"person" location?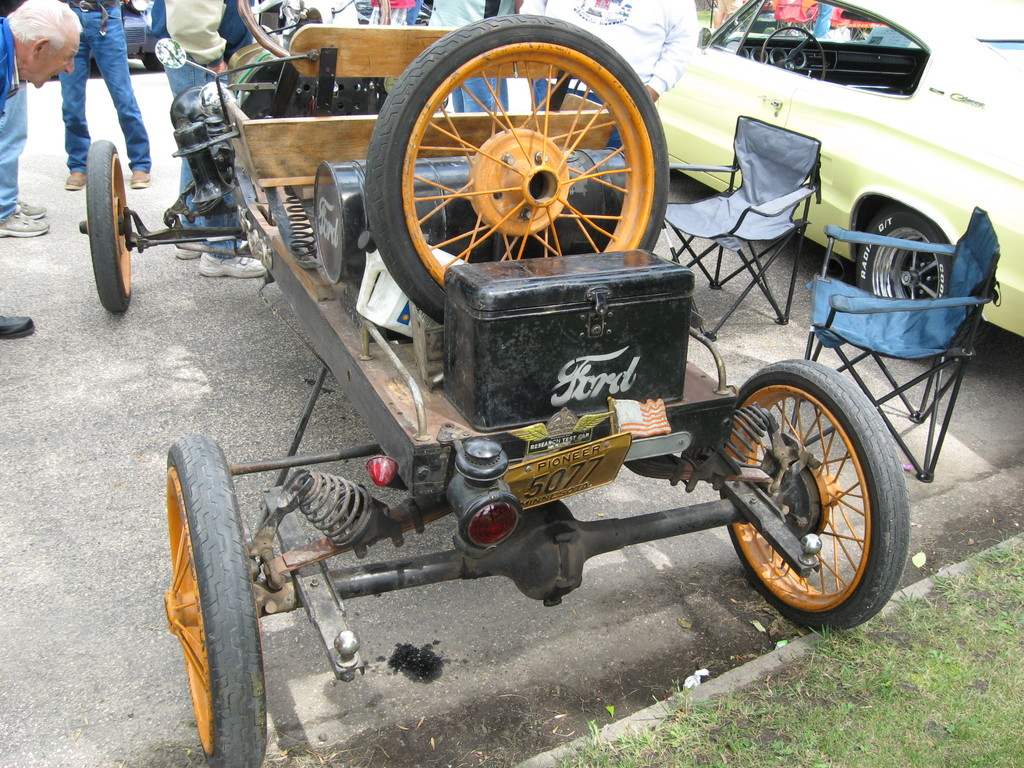
detection(0, 0, 49, 241)
